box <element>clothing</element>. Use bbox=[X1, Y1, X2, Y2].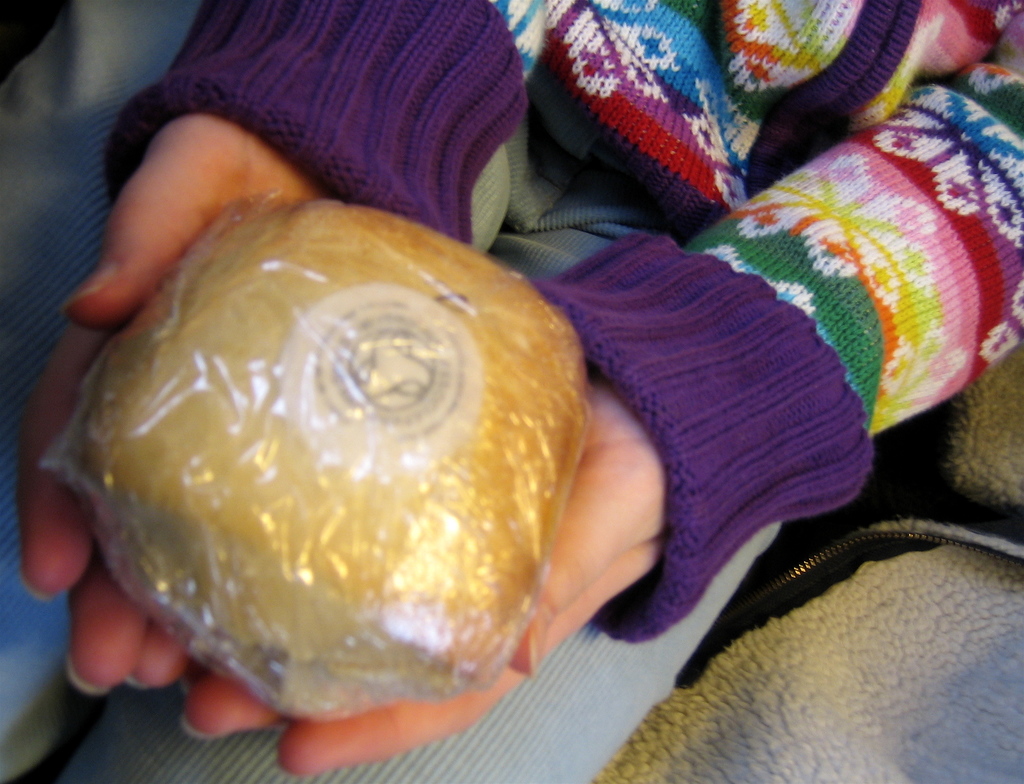
bbox=[0, 0, 1023, 783].
